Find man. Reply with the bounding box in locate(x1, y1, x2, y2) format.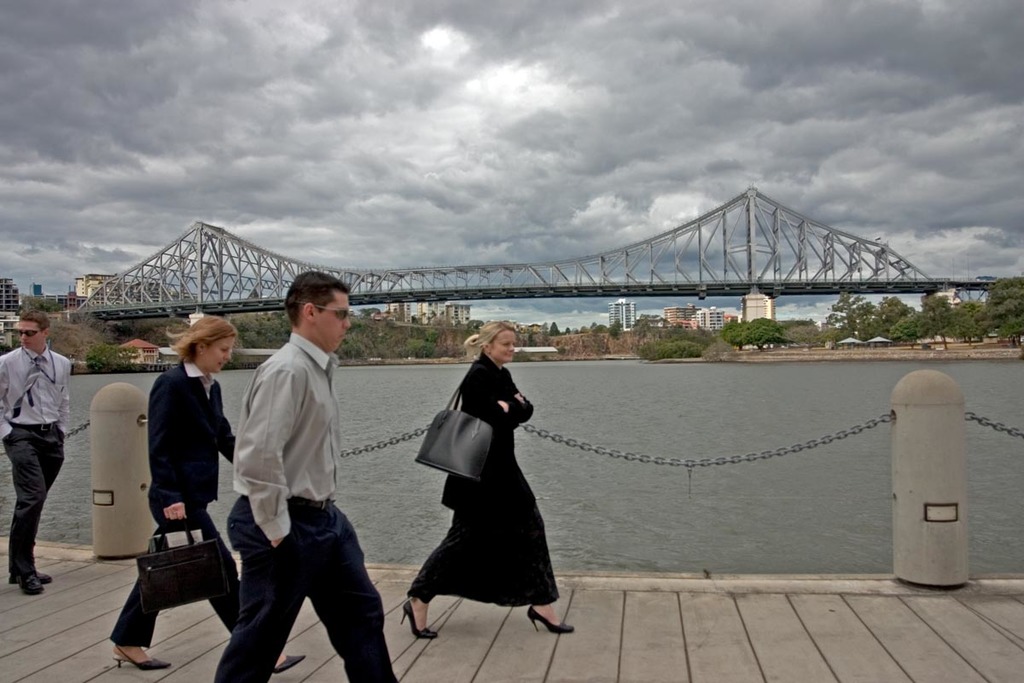
locate(201, 277, 369, 674).
